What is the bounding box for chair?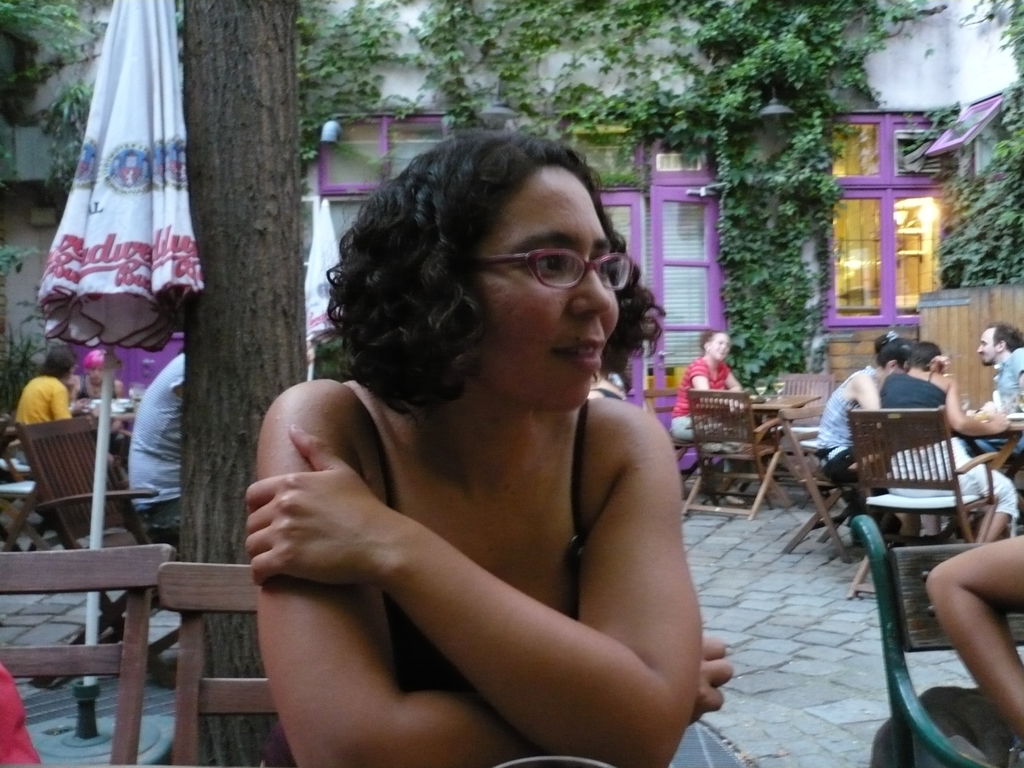
{"x1": 809, "y1": 416, "x2": 994, "y2": 561}.
